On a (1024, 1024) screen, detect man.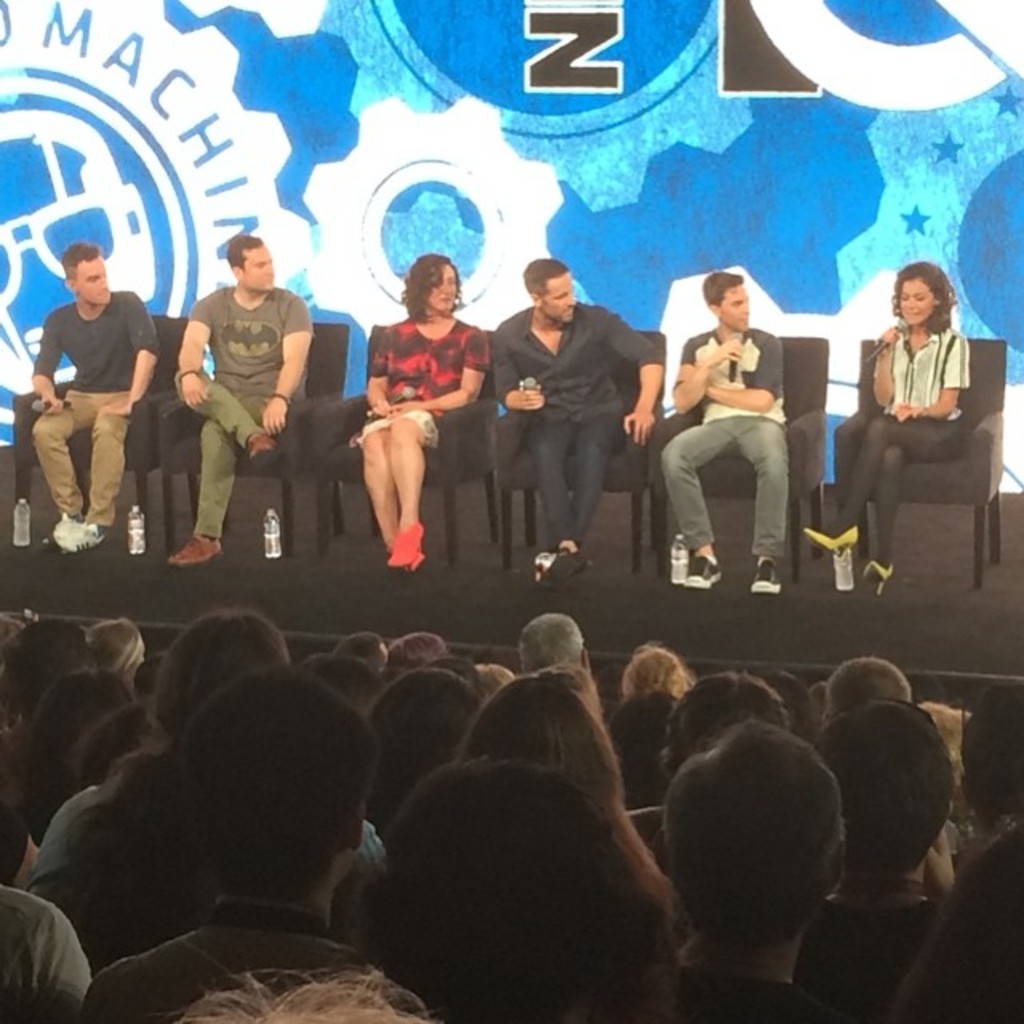
l=818, t=653, r=910, b=722.
